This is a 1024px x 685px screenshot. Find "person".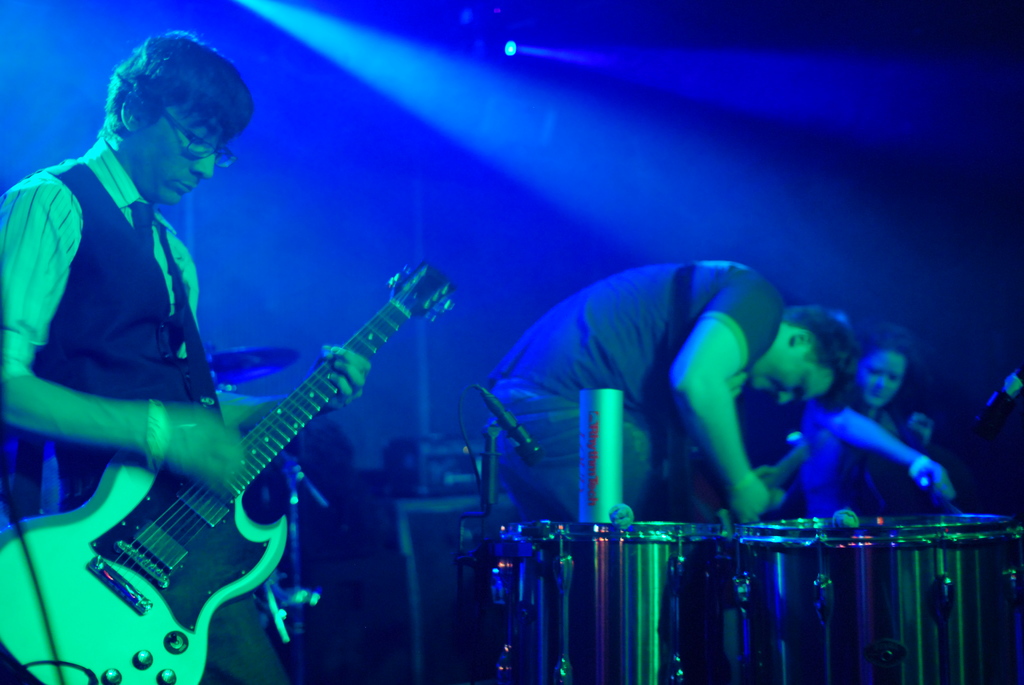
Bounding box: left=478, top=253, right=865, bottom=684.
